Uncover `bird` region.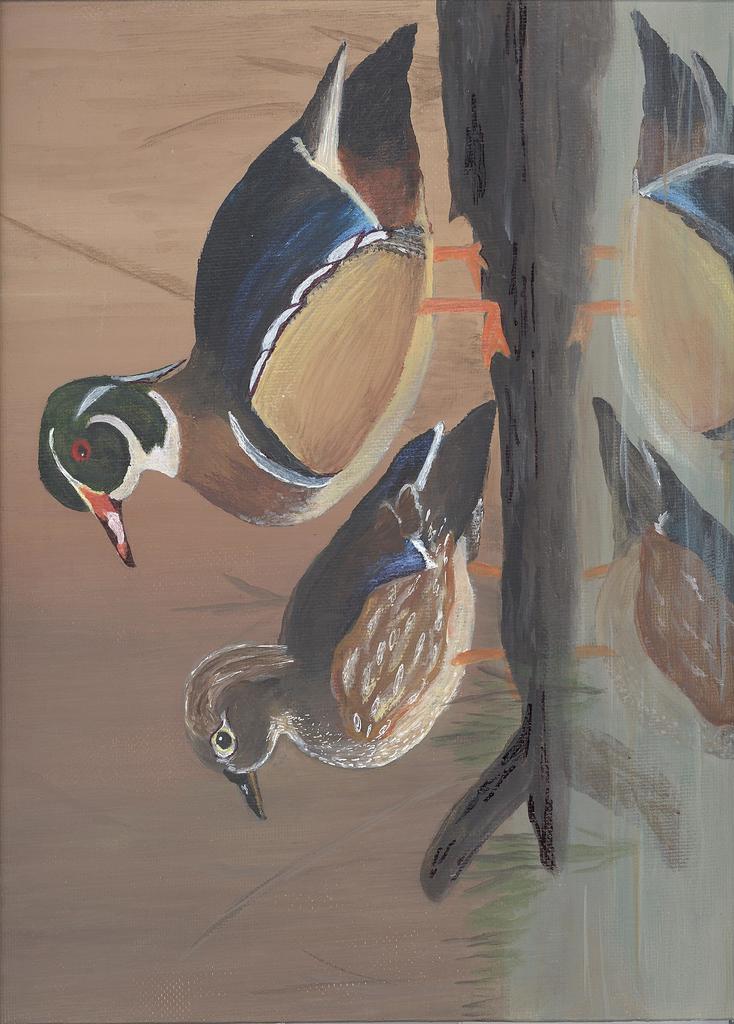
Uncovered: crop(167, 387, 508, 826).
